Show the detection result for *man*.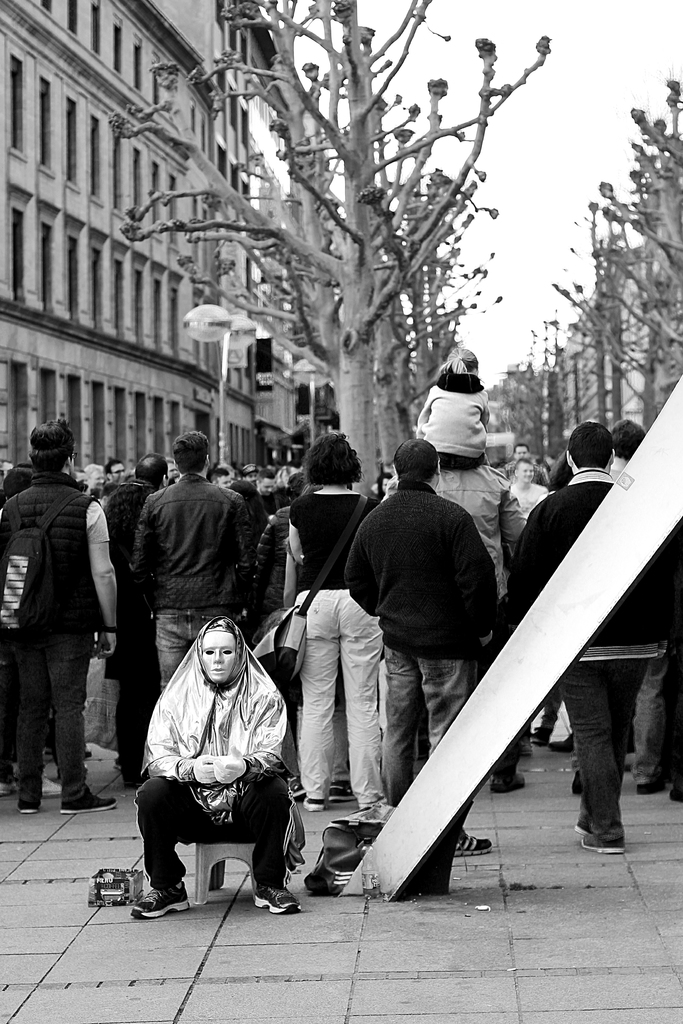
513:419:673:855.
